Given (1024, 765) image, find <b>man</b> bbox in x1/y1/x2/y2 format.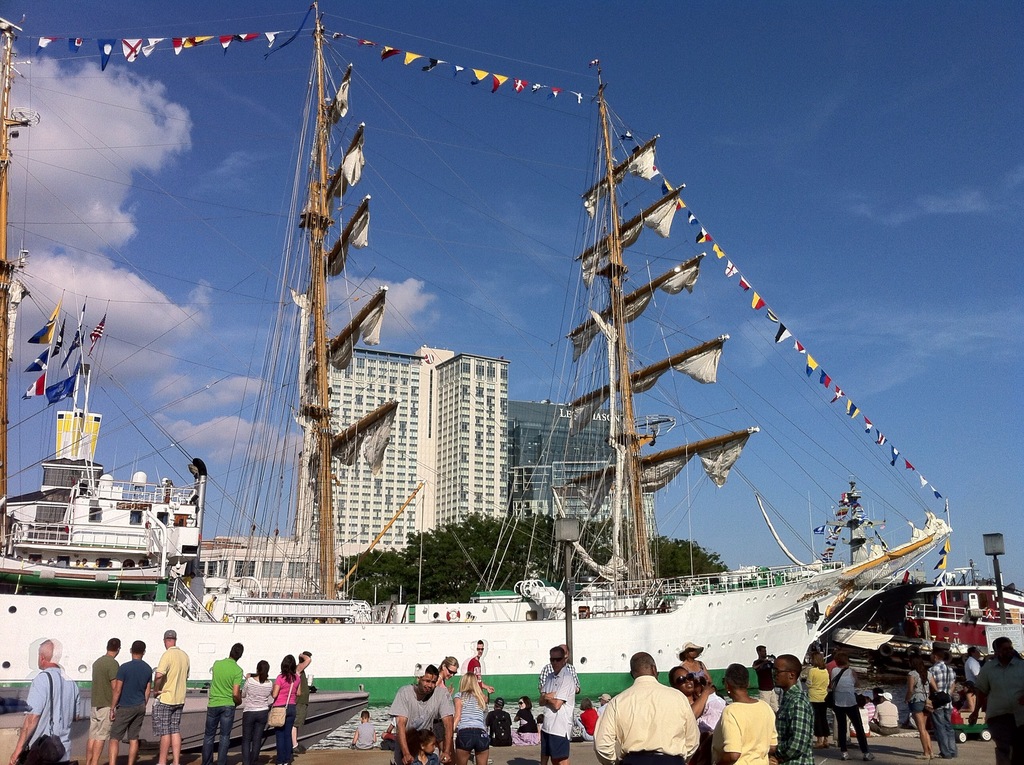
365/665/461/764.
